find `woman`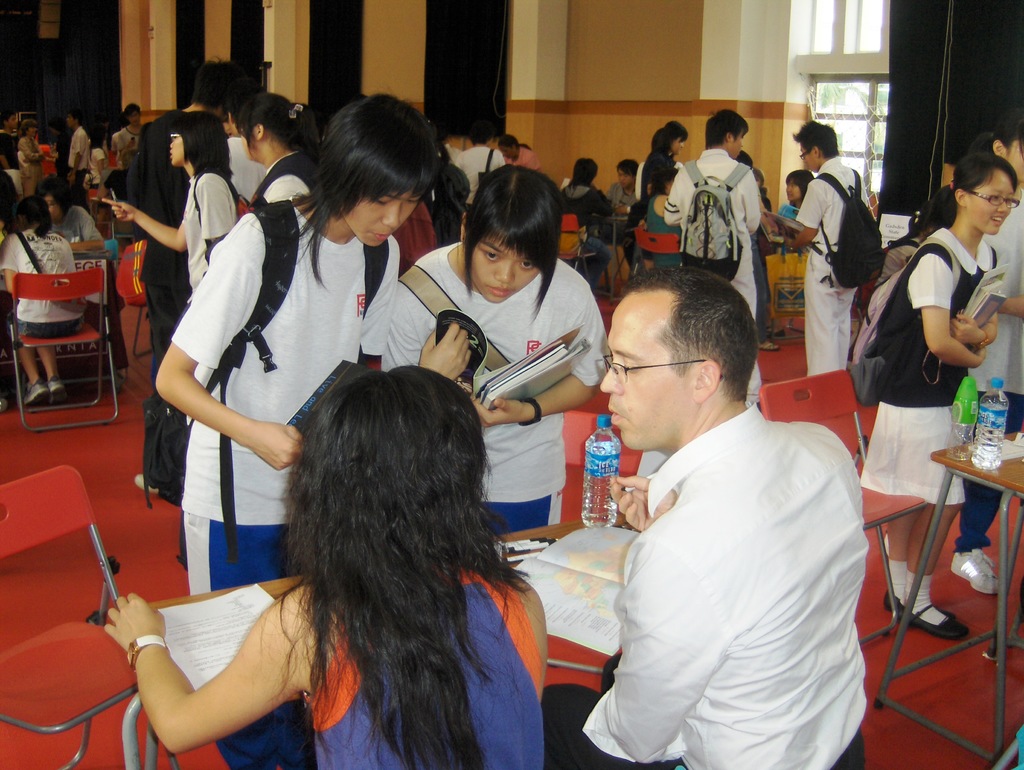
bbox=[102, 115, 249, 485]
